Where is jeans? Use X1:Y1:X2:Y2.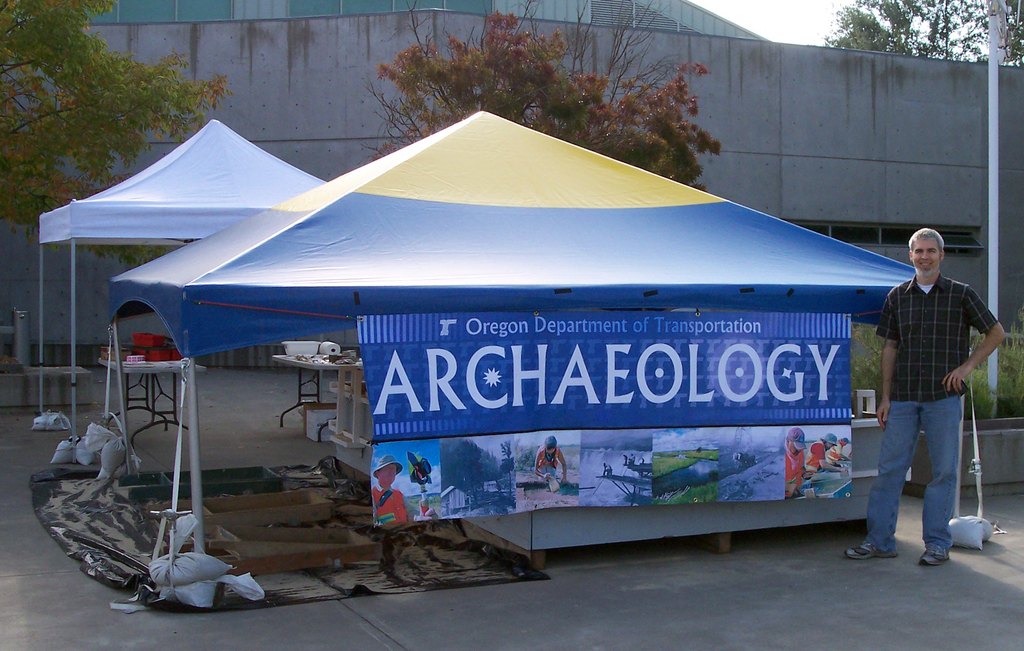
877:383:981:564.
